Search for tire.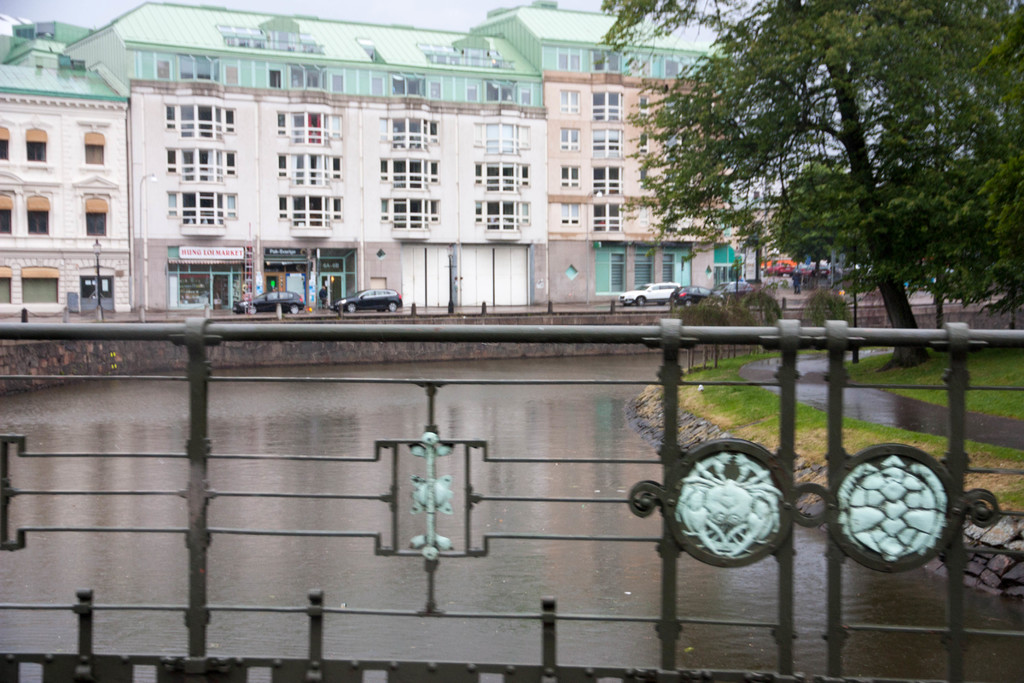
Found at locate(387, 300, 397, 312).
